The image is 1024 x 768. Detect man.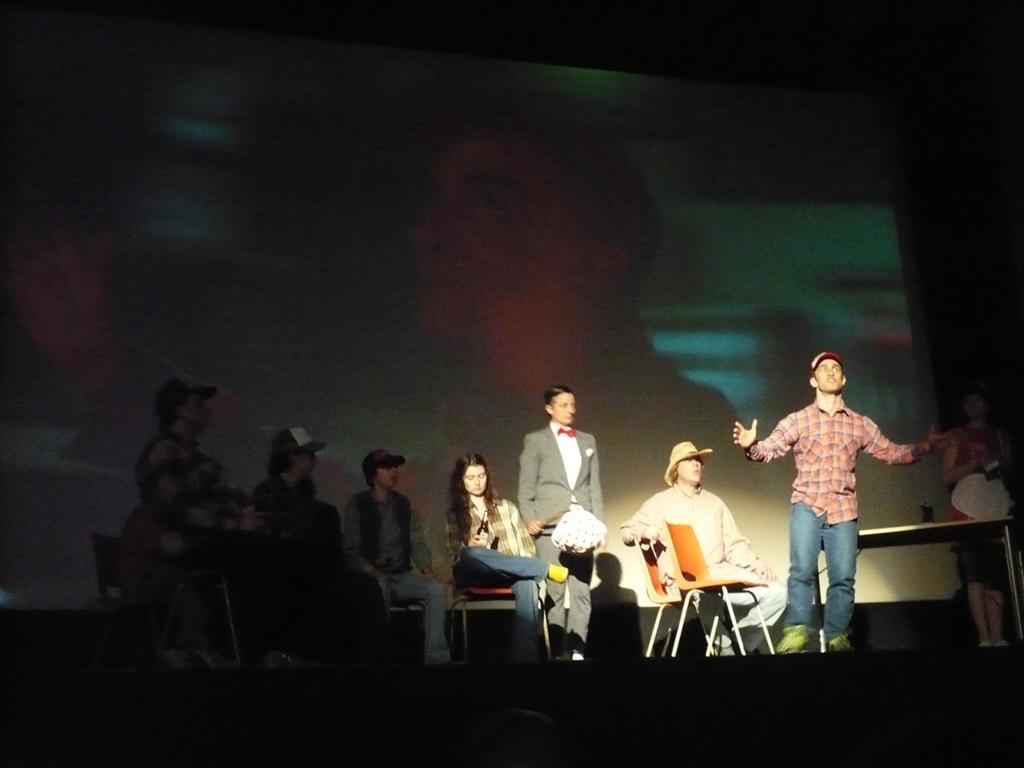
Detection: BBox(728, 349, 952, 652).
